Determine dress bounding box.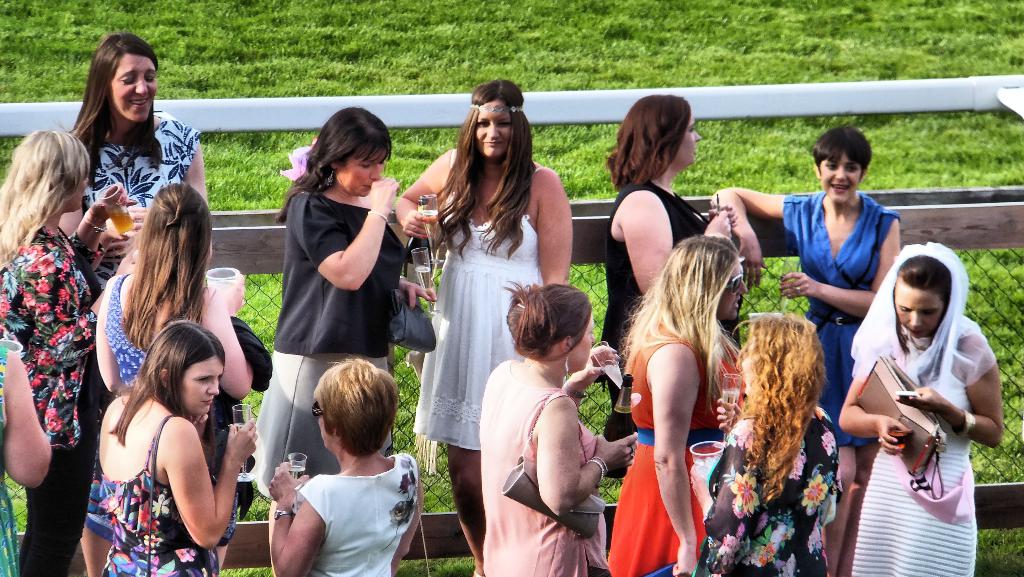
Determined: [605,315,747,576].
